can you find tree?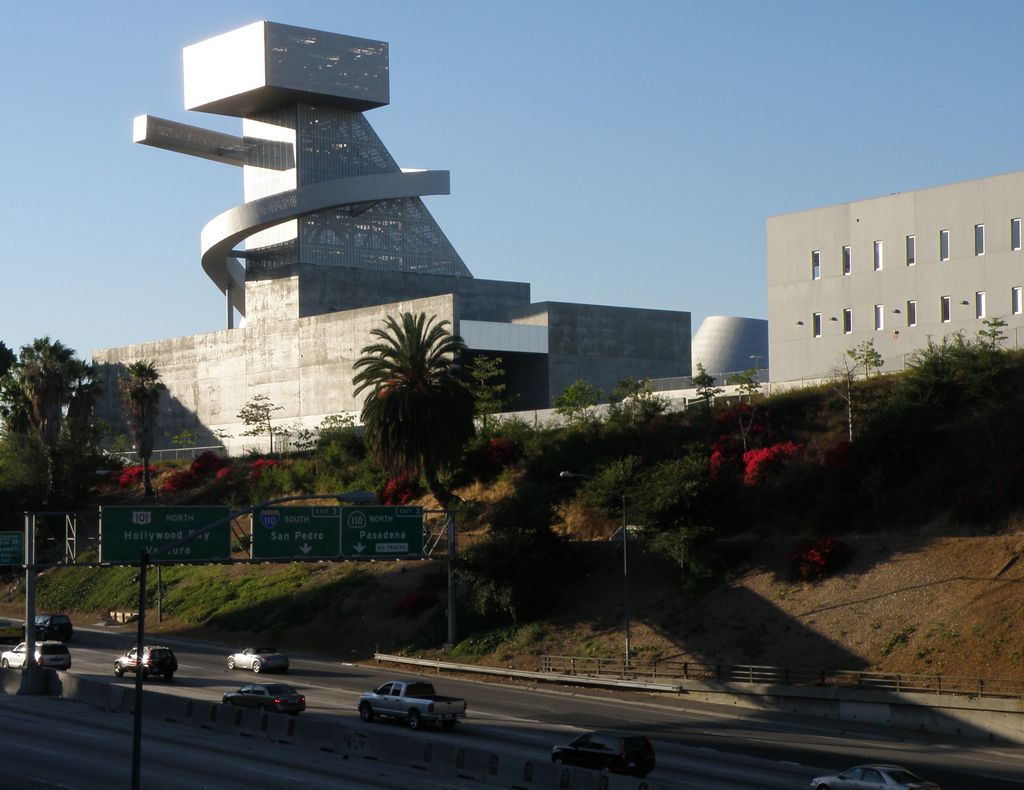
Yes, bounding box: [x1=124, y1=359, x2=164, y2=513].
